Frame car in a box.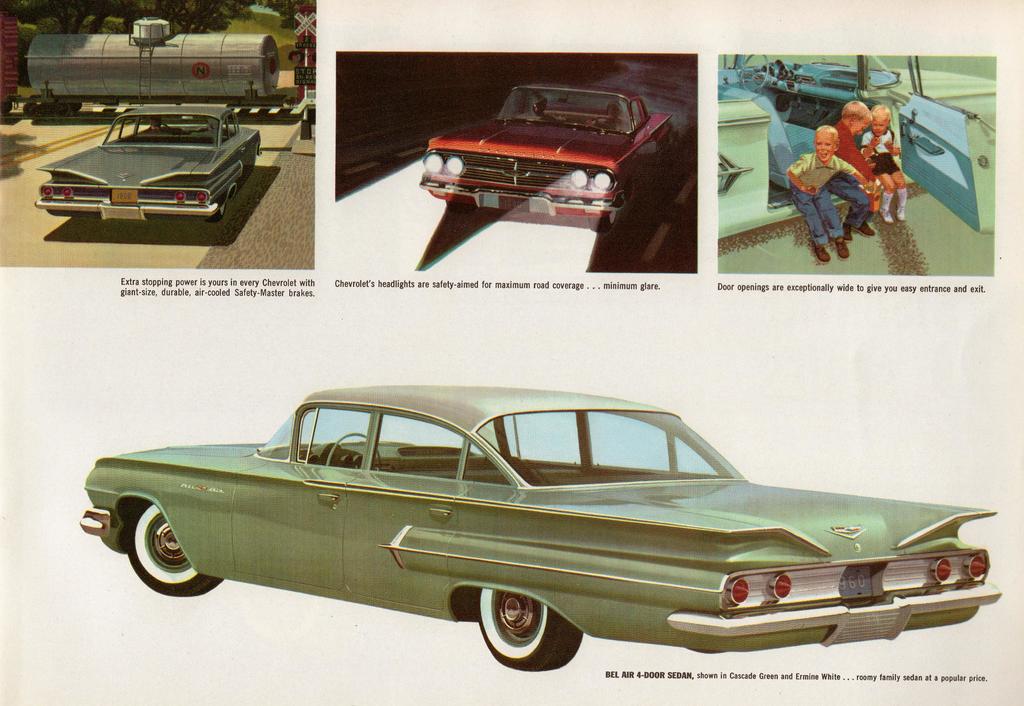
[37, 102, 261, 227].
